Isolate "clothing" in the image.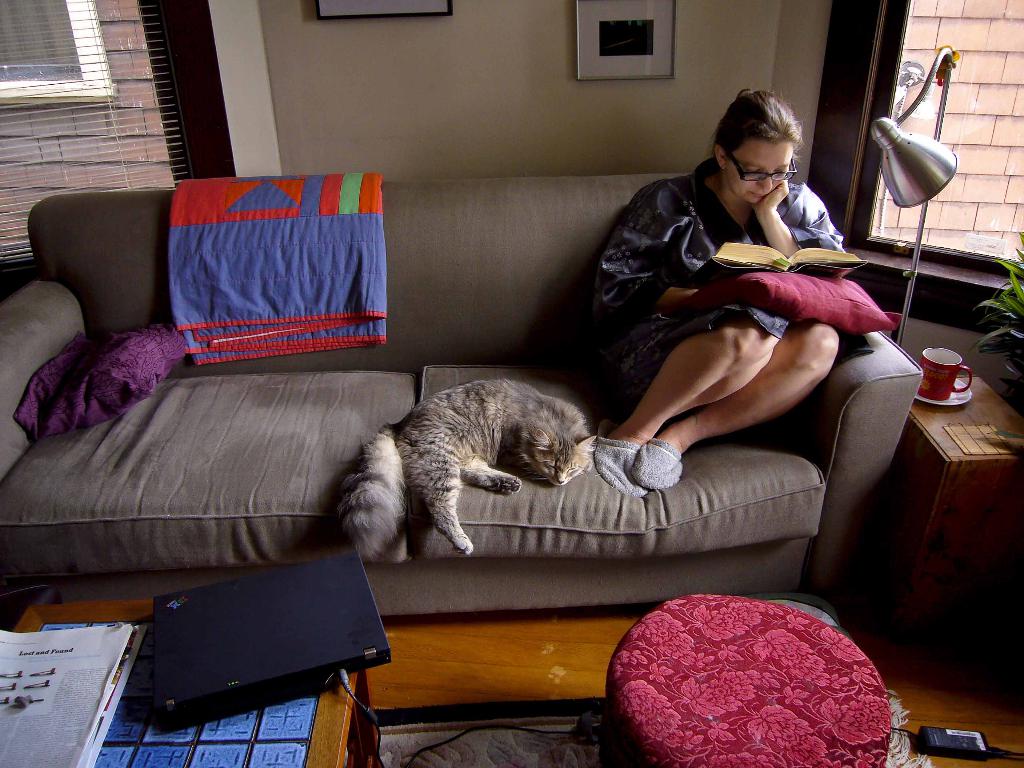
Isolated region: <region>580, 159, 853, 396</region>.
